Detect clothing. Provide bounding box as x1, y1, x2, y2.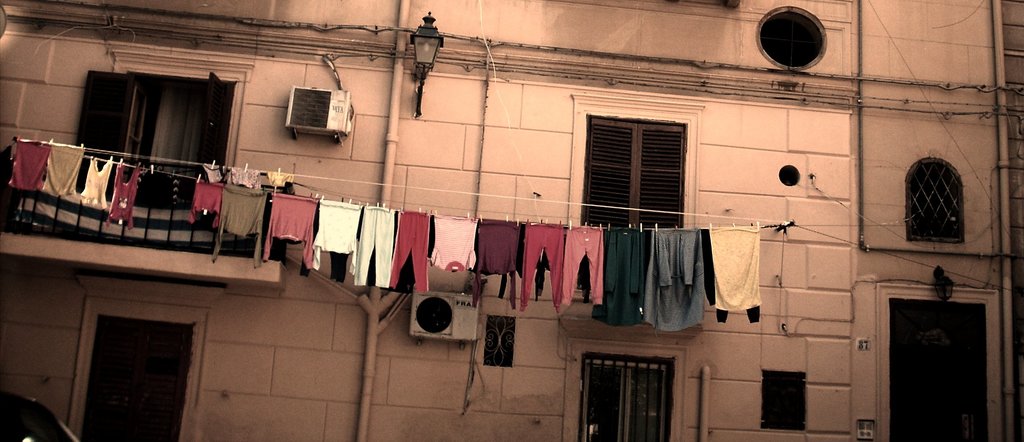
193, 176, 225, 226.
